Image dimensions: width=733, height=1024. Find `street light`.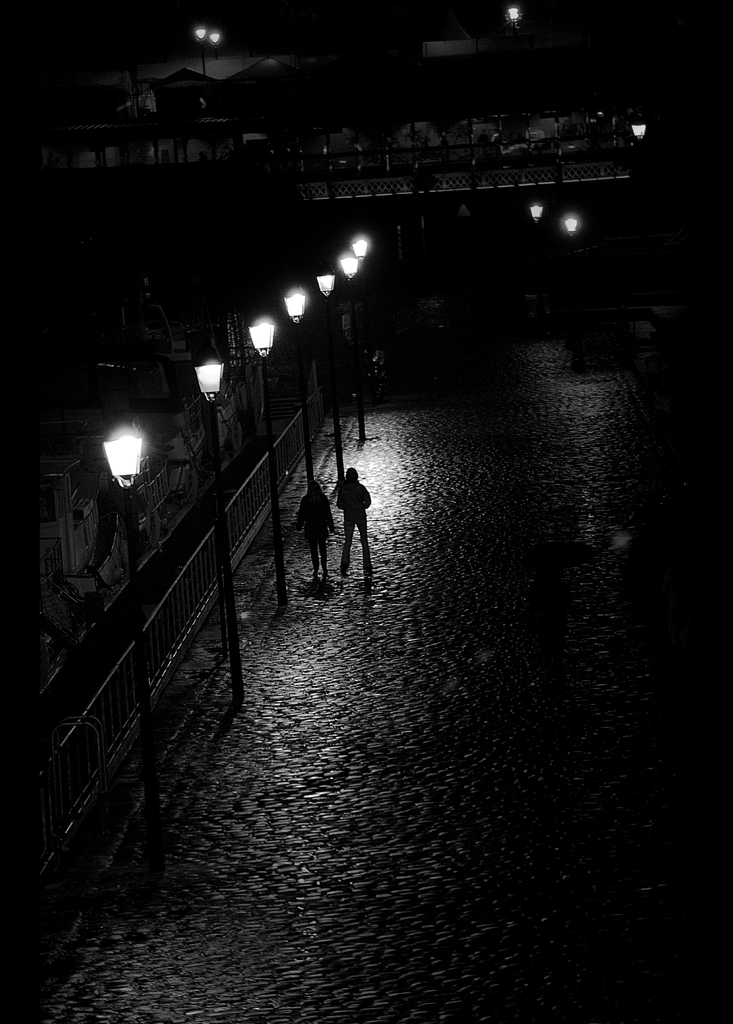
309,262,342,496.
